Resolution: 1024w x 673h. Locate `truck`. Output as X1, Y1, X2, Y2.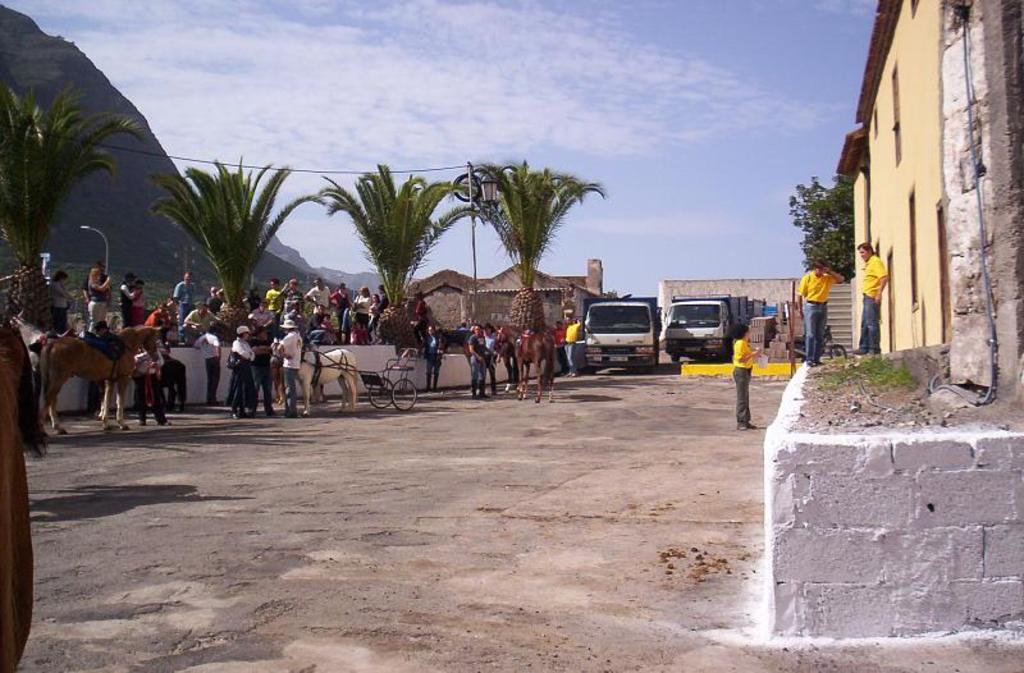
576, 294, 658, 374.
